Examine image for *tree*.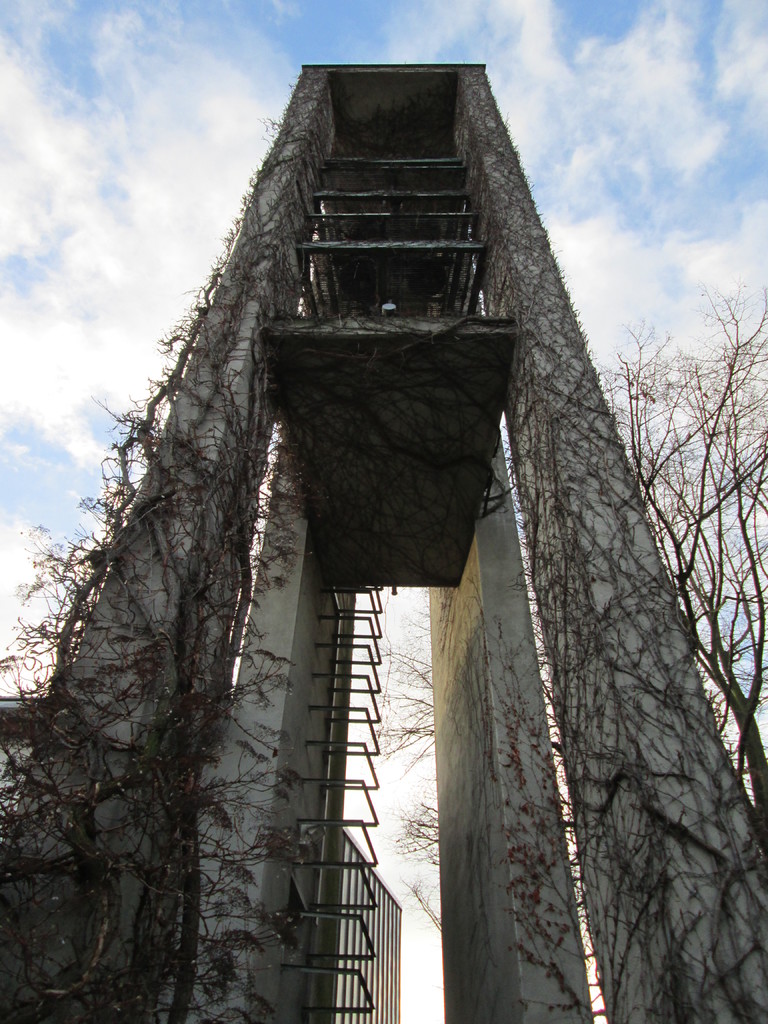
Examination result: bbox=(362, 586, 453, 952).
